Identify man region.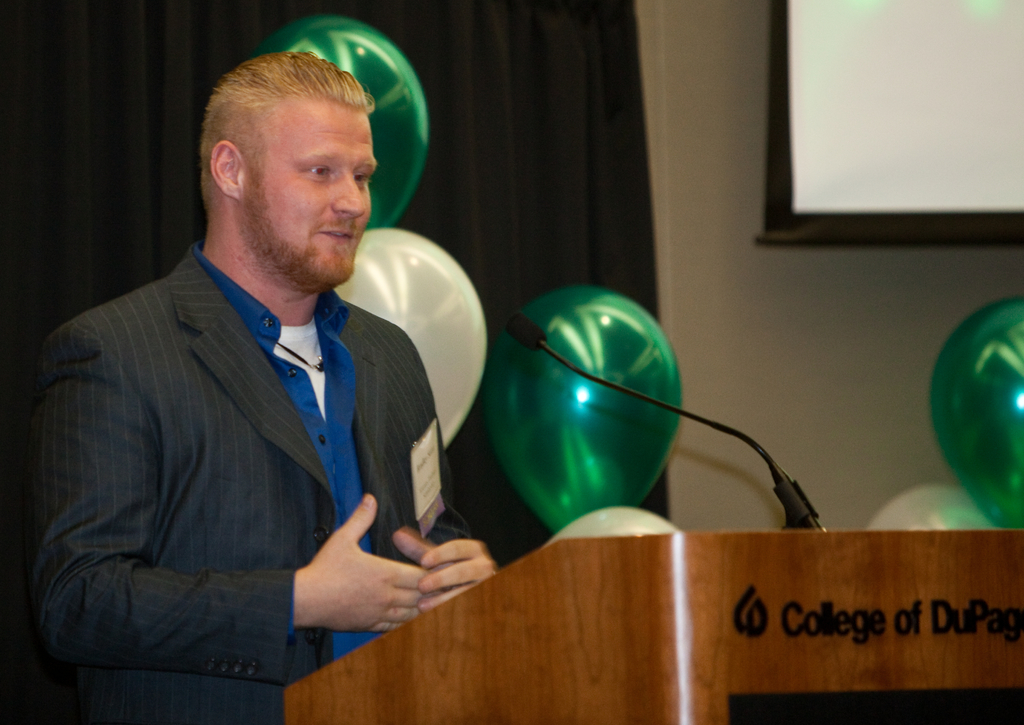
Region: <box>31,56,452,708</box>.
